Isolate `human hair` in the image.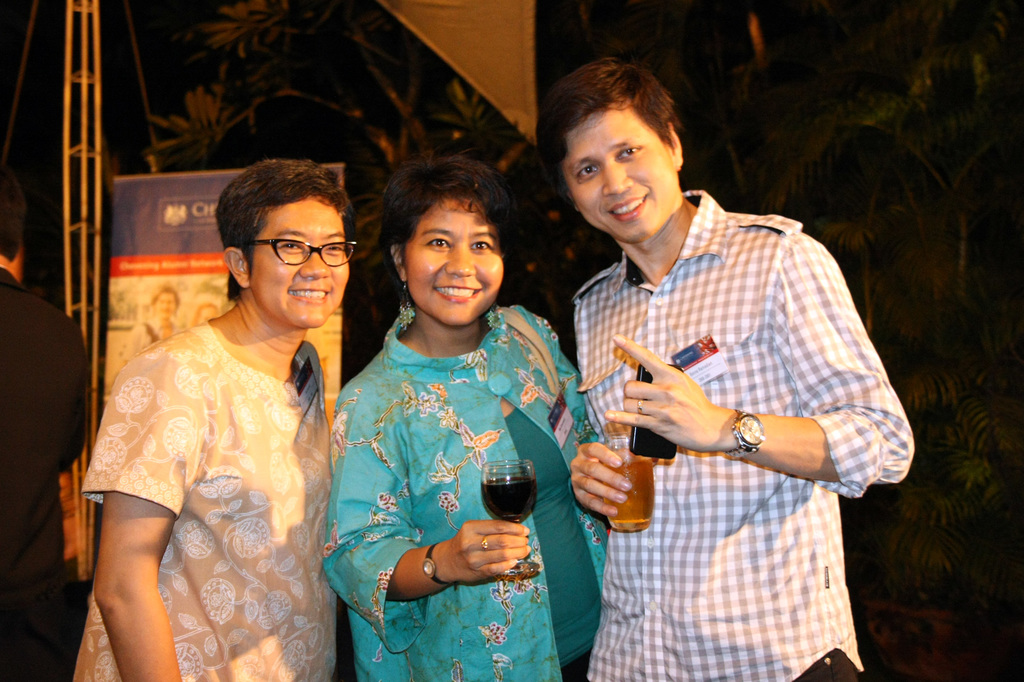
Isolated region: [388, 143, 505, 281].
